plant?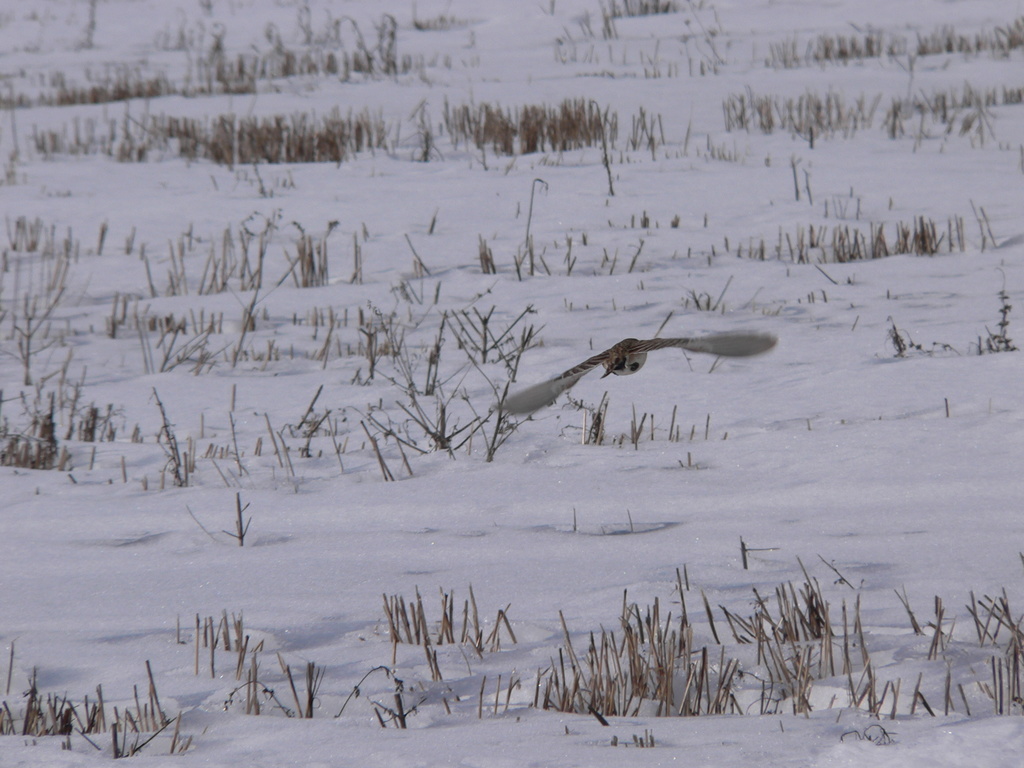
select_region(558, 229, 594, 278)
